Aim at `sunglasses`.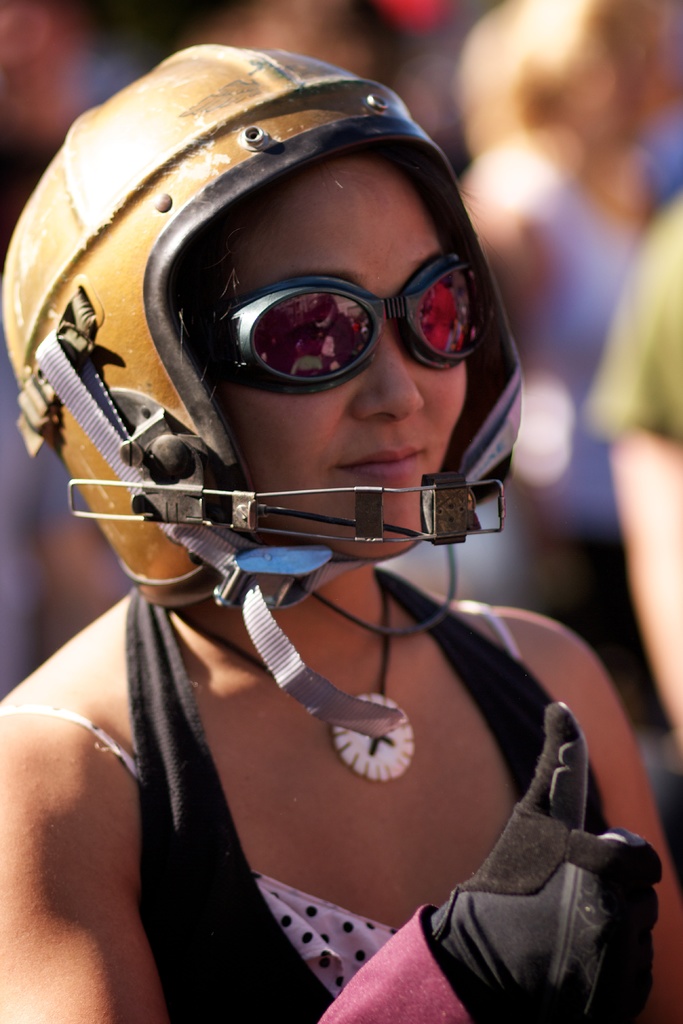
Aimed at (x1=197, y1=252, x2=495, y2=395).
